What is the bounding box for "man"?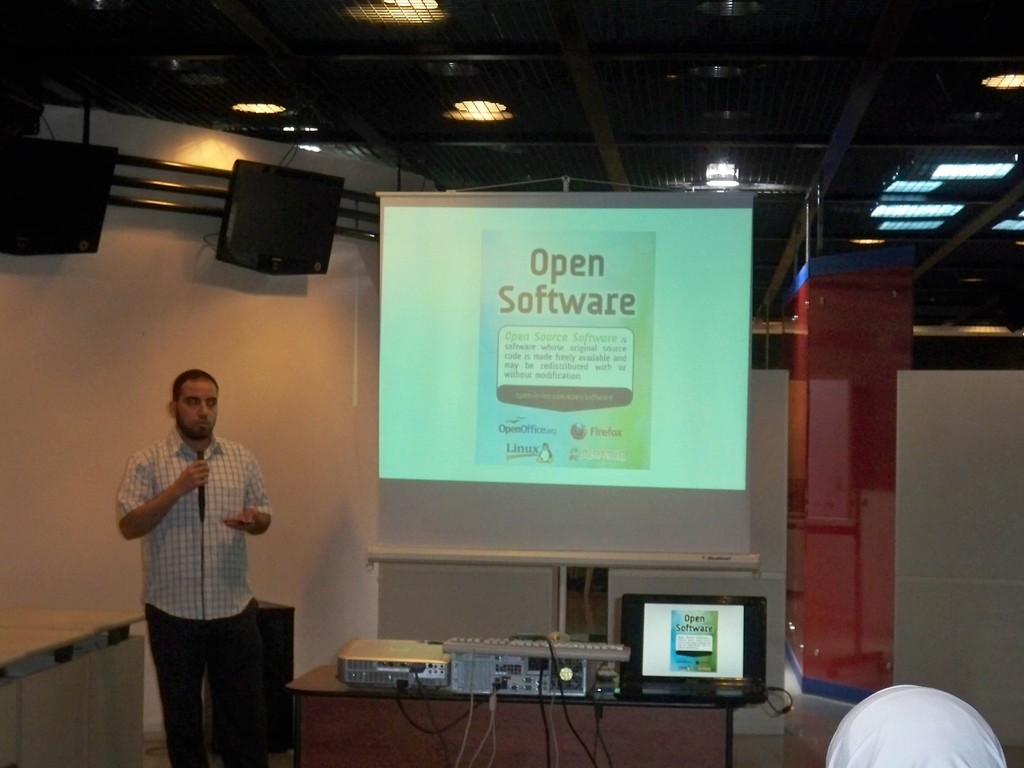
{"left": 104, "top": 347, "right": 292, "bottom": 749}.
